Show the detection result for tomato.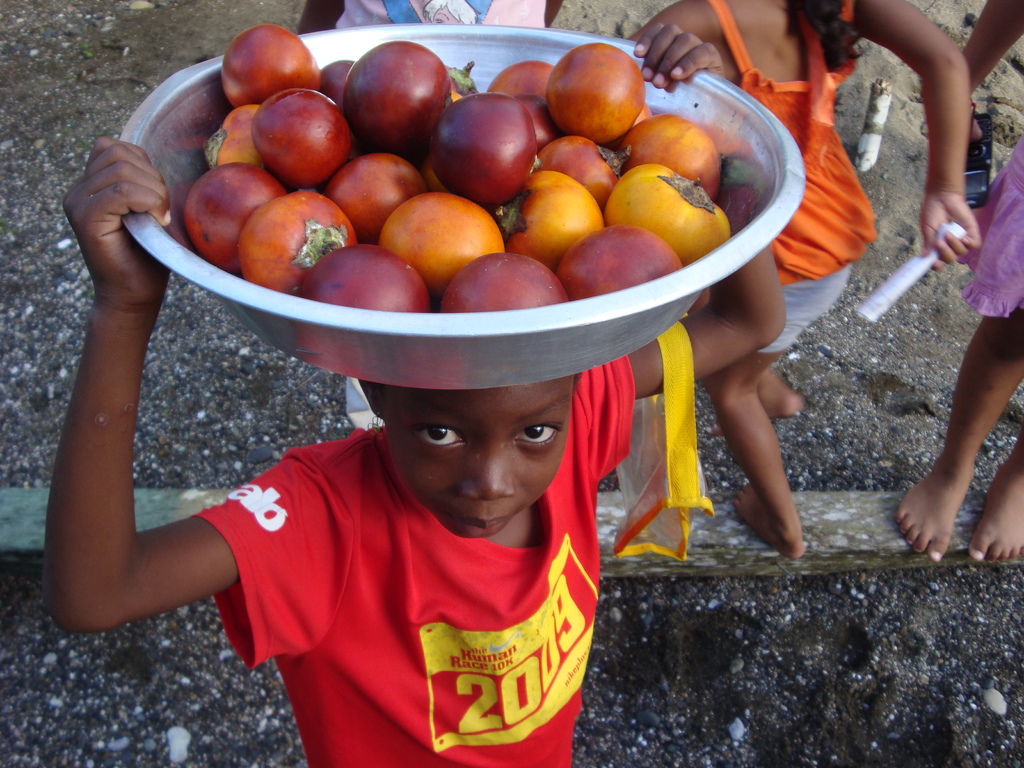
bbox(545, 31, 652, 132).
